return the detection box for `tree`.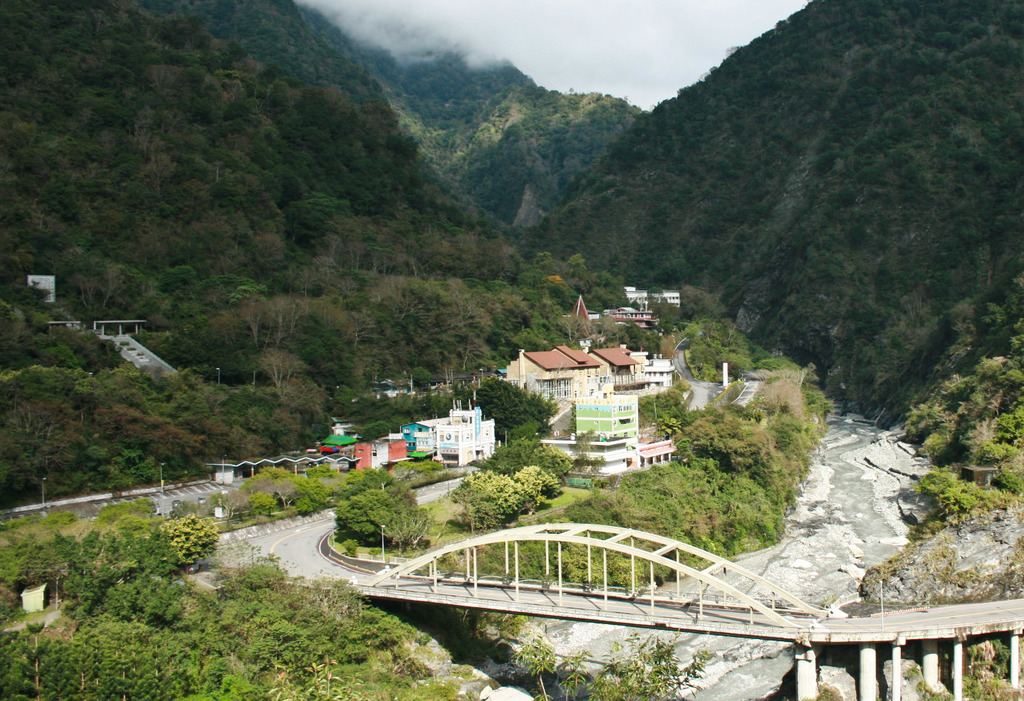
558/633/709/700.
